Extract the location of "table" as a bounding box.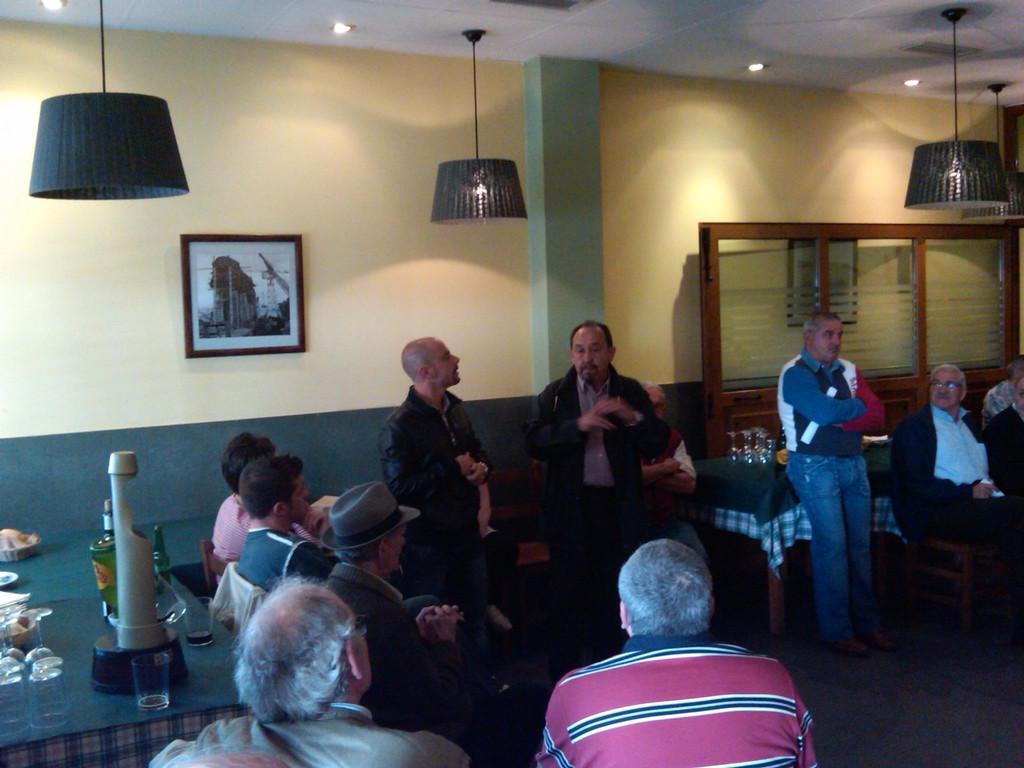
pyautogui.locateOnScreen(0, 589, 237, 767).
